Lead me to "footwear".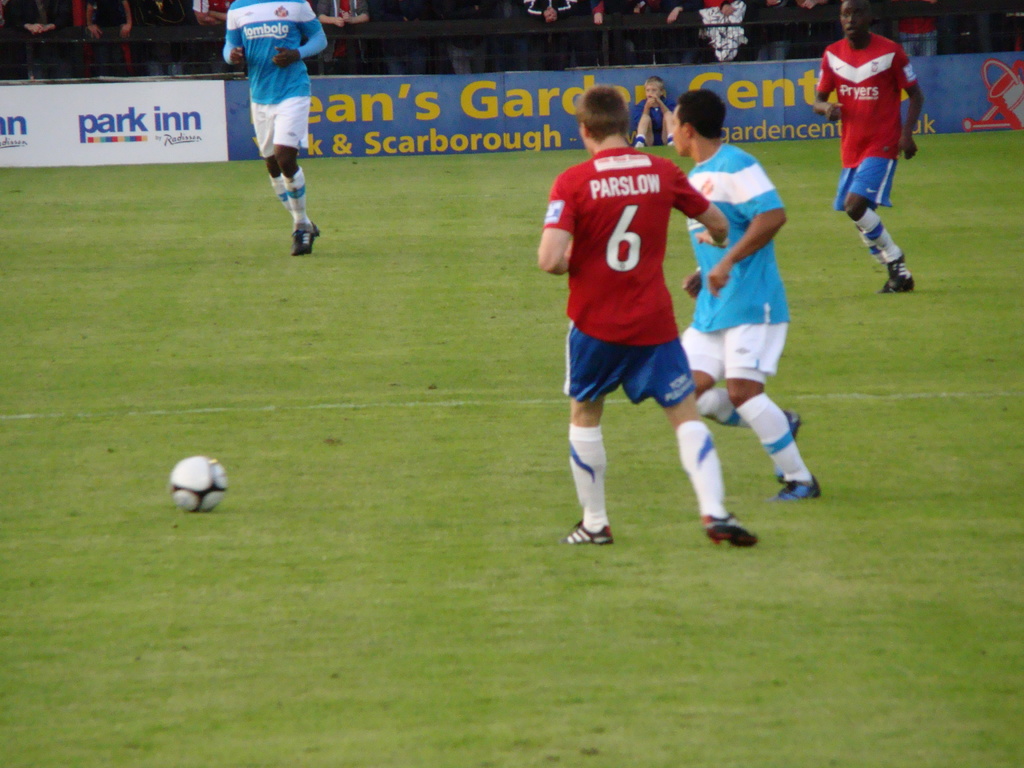
Lead to locate(710, 512, 758, 549).
